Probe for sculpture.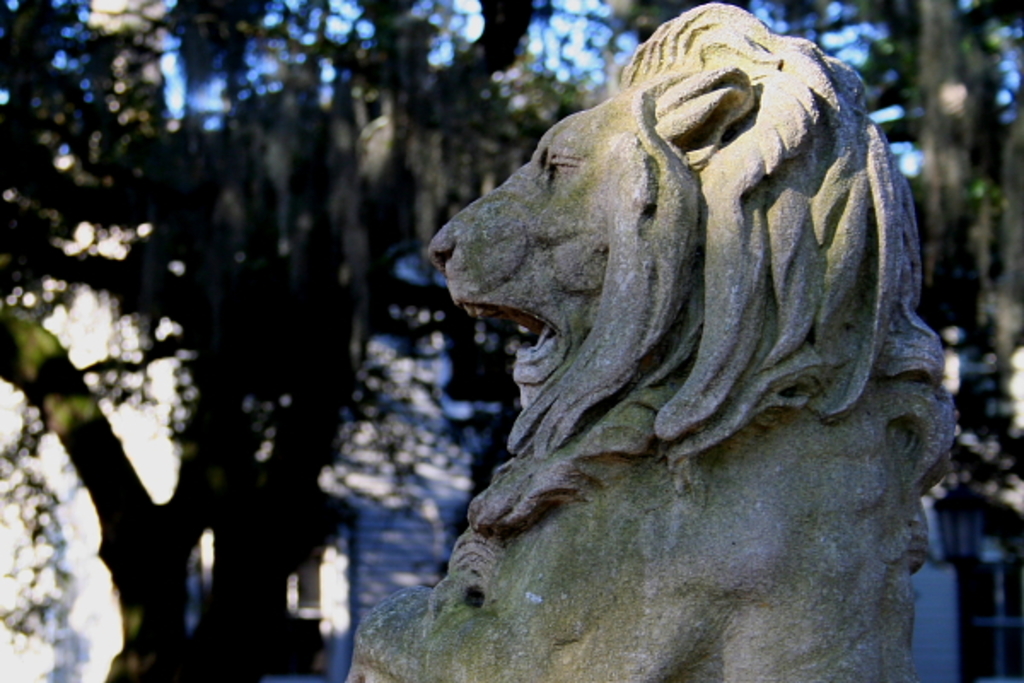
Probe result: x1=341, y1=27, x2=964, y2=656.
